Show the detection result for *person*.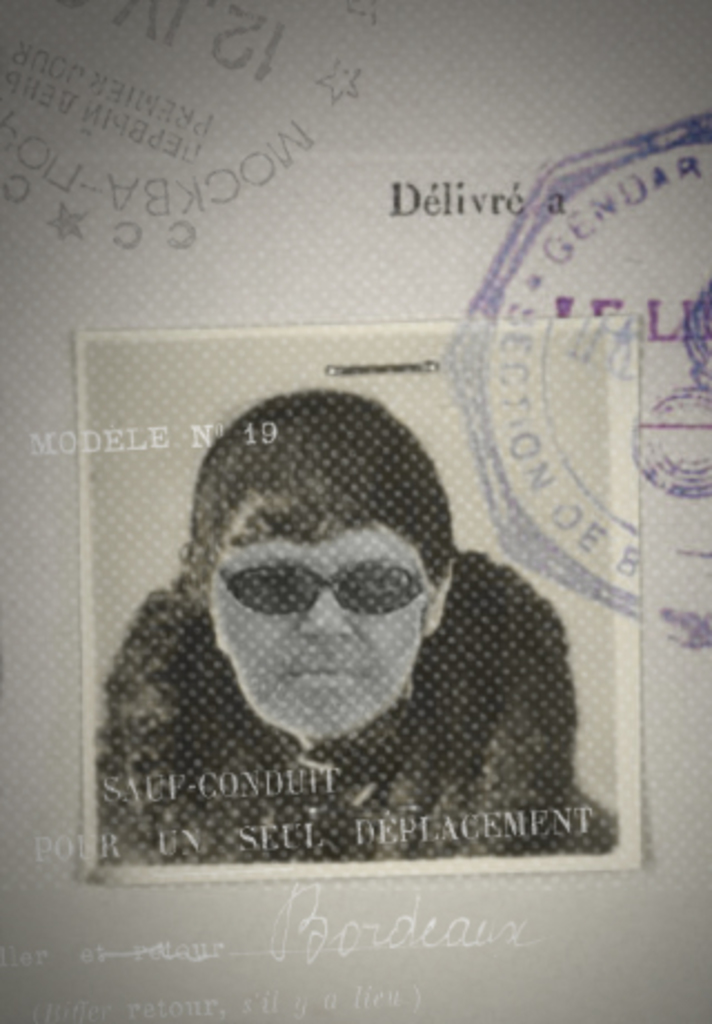
rect(76, 363, 592, 913).
